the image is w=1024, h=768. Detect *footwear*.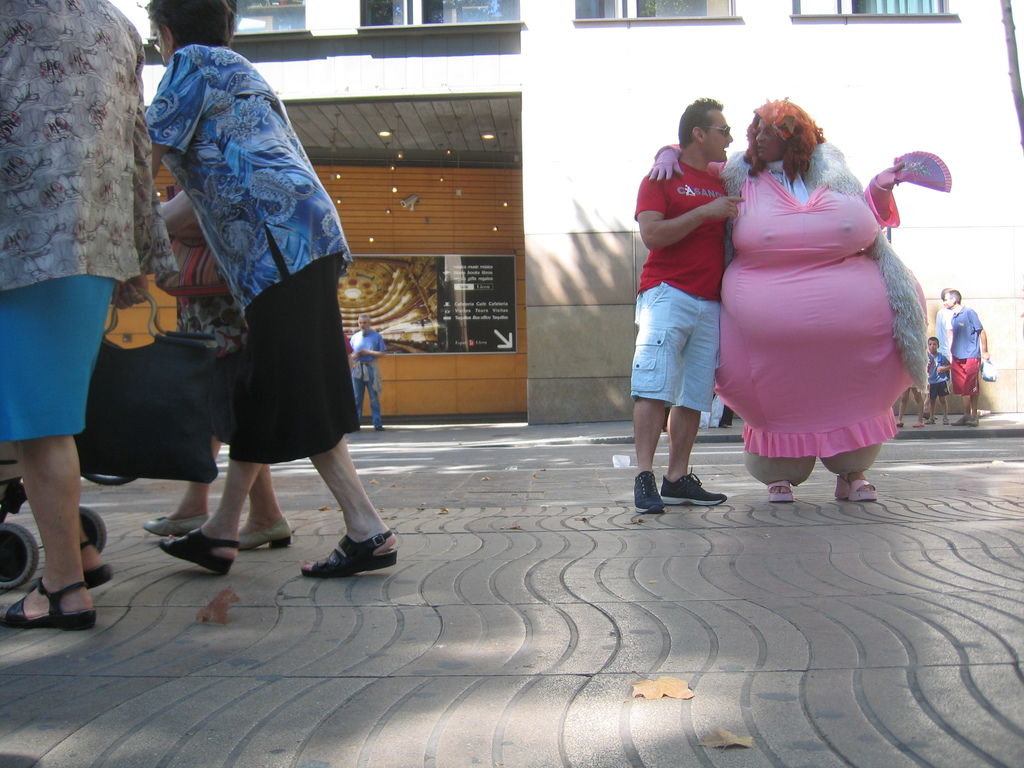
Detection: (left=767, top=481, right=797, bottom=500).
